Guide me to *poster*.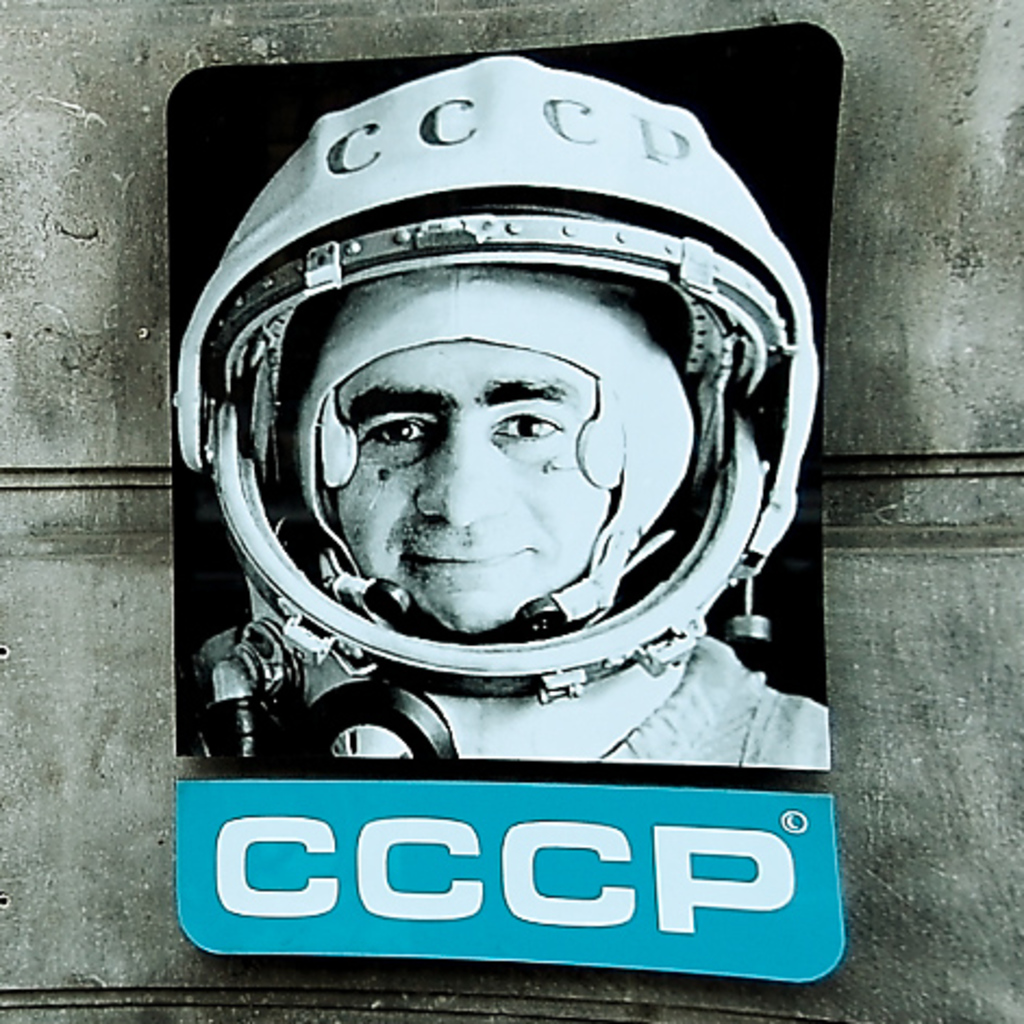
Guidance: bbox(161, 22, 848, 989).
